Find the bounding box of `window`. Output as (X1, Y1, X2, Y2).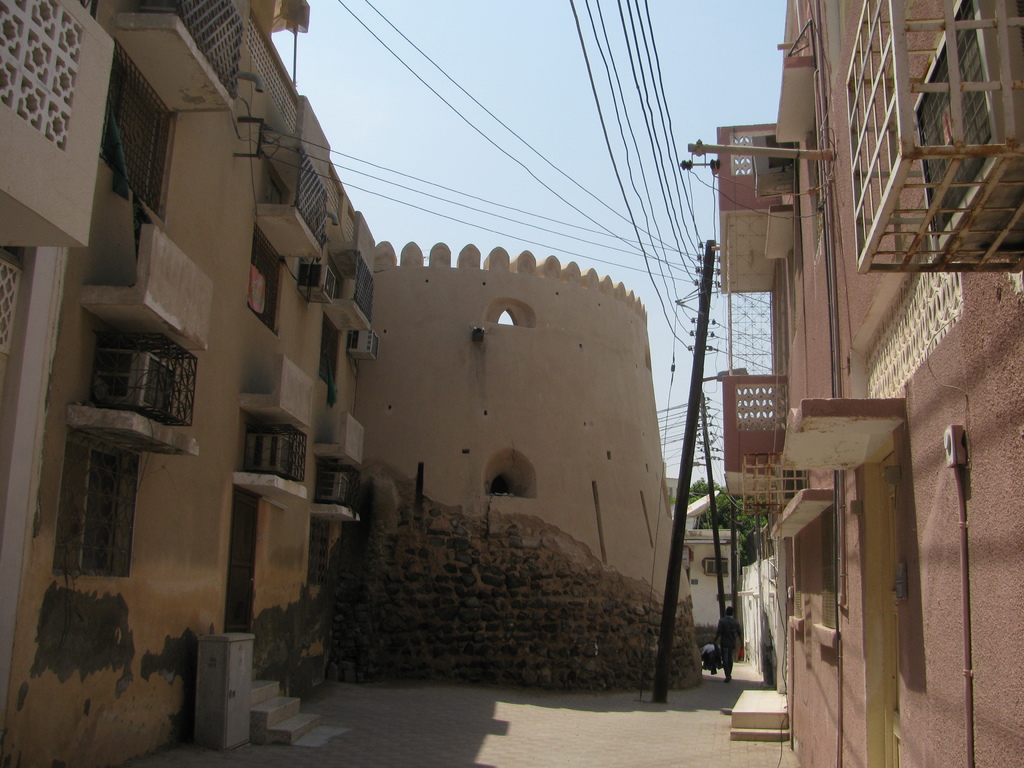
(247, 225, 281, 336).
